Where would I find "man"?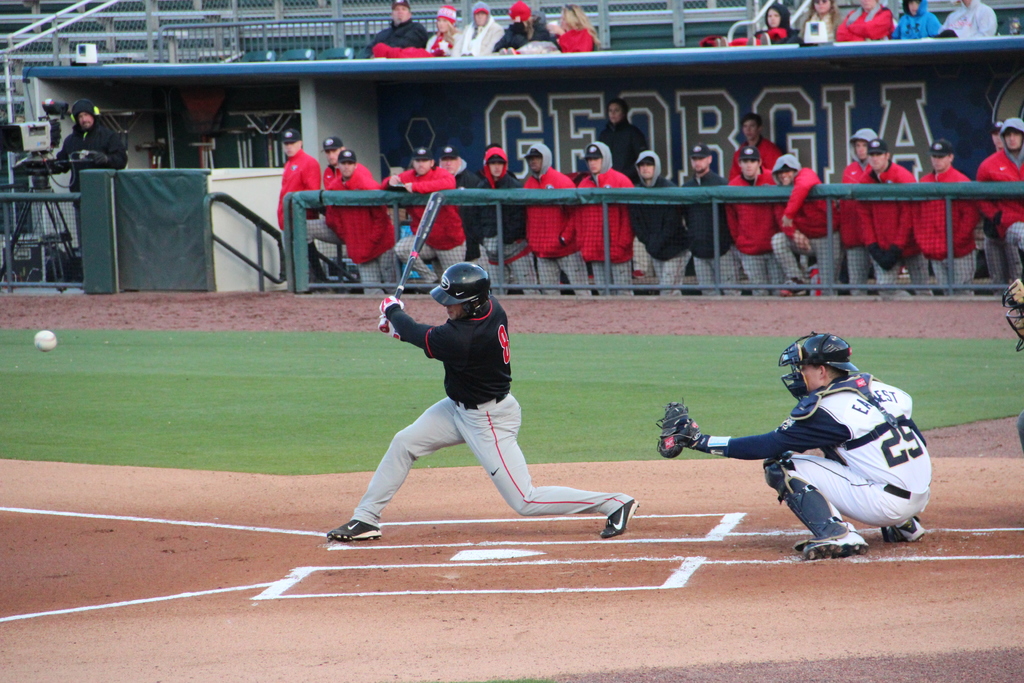
At bbox=(973, 116, 1023, 284).
